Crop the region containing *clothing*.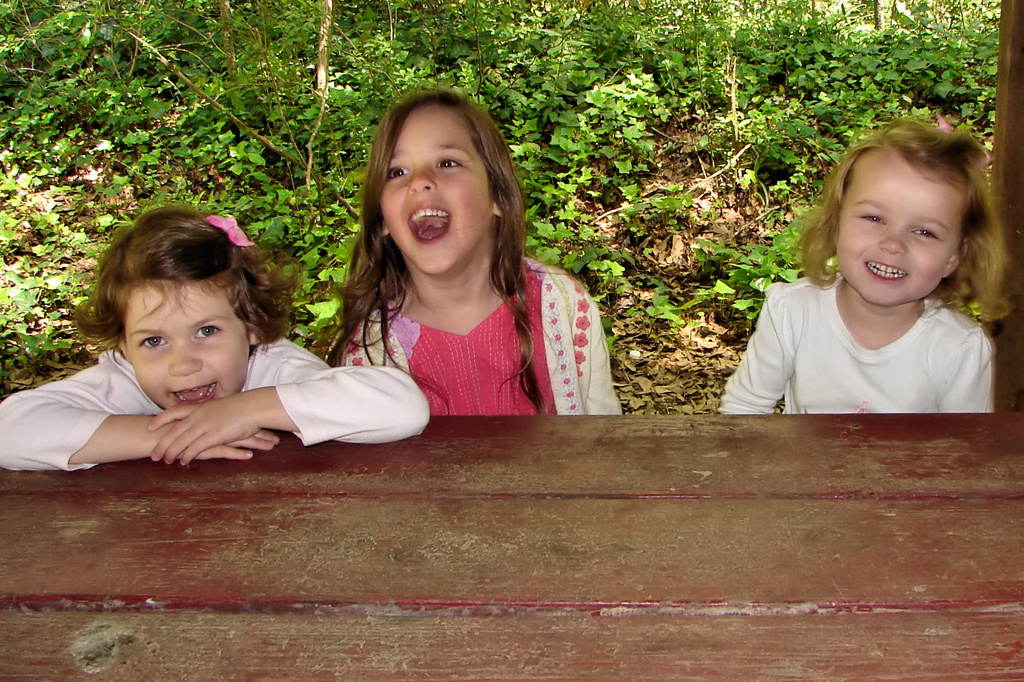
Crop region: 330,257,621,415.
